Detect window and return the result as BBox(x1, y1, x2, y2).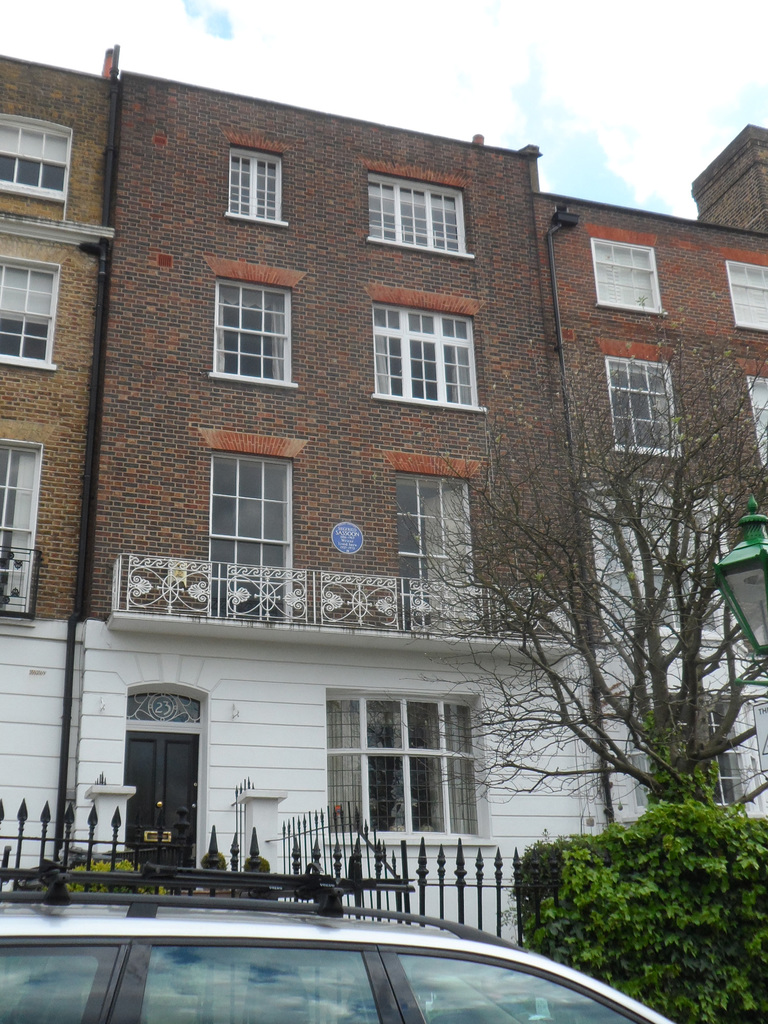
BBox(650, 692, 756, 815).
